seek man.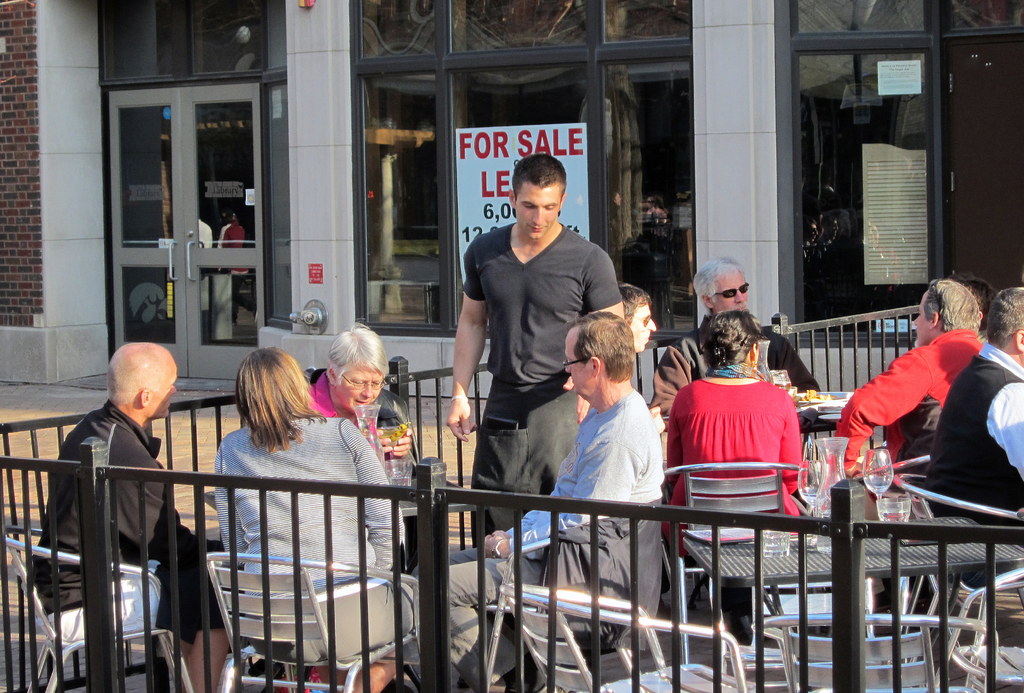
(x1=831, y1=276, x2=987, y2=484).
